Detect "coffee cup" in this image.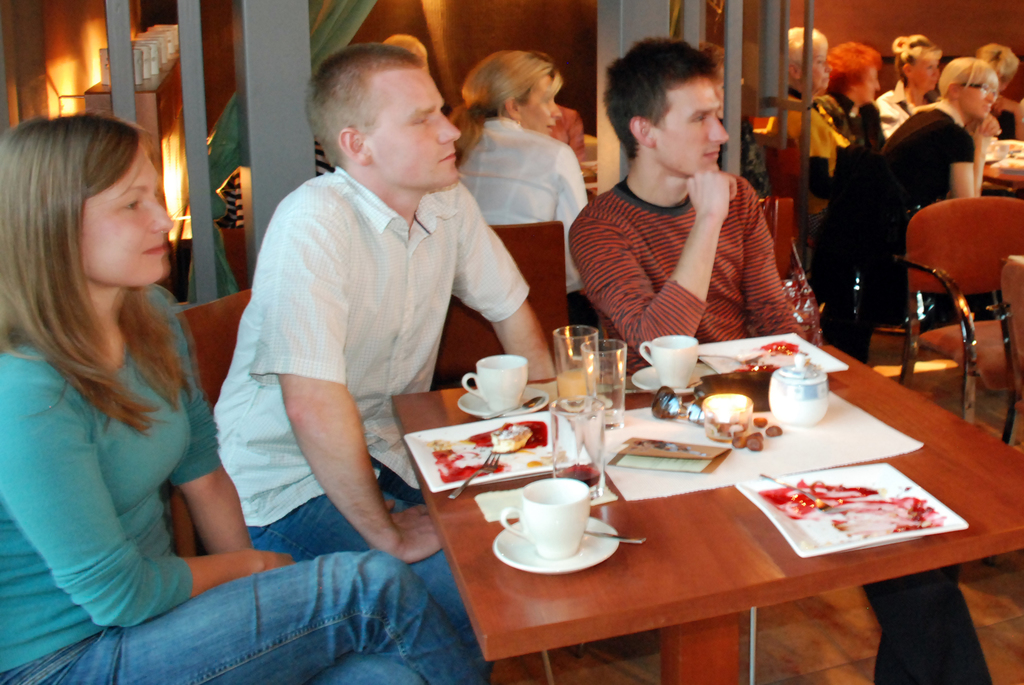
Detection: [left=637, top=333, right=698, bottom=388].
